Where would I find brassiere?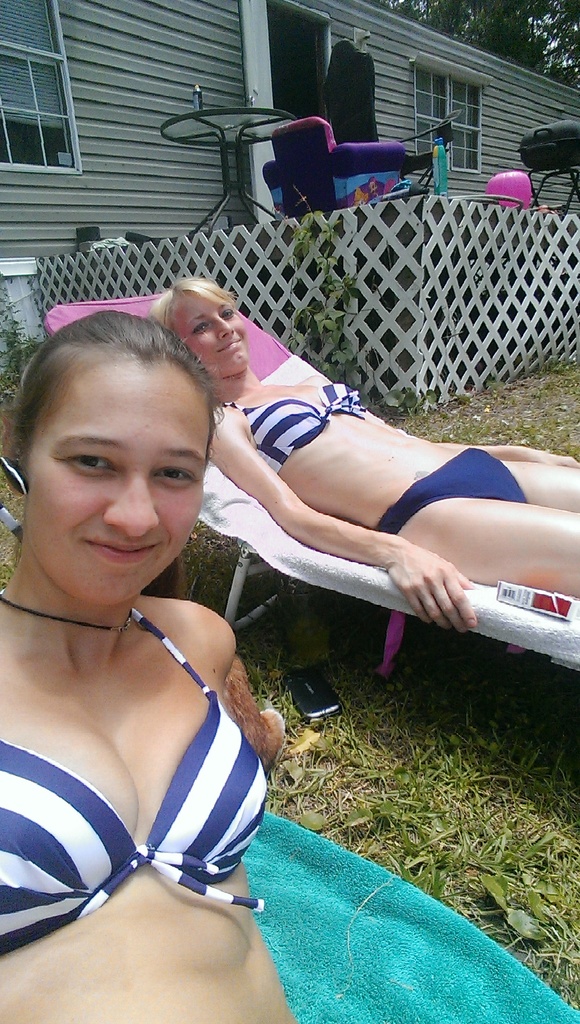
At box(216, 386, 366, 474).
